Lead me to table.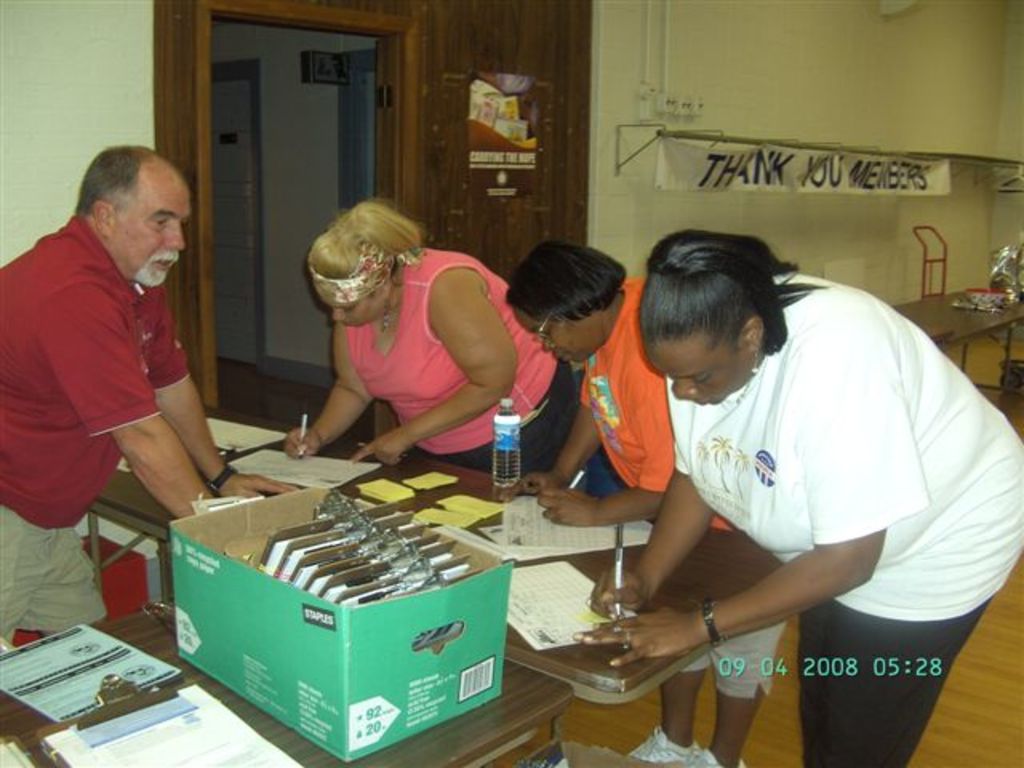
Lead to 899, 286, 1022, 395.
